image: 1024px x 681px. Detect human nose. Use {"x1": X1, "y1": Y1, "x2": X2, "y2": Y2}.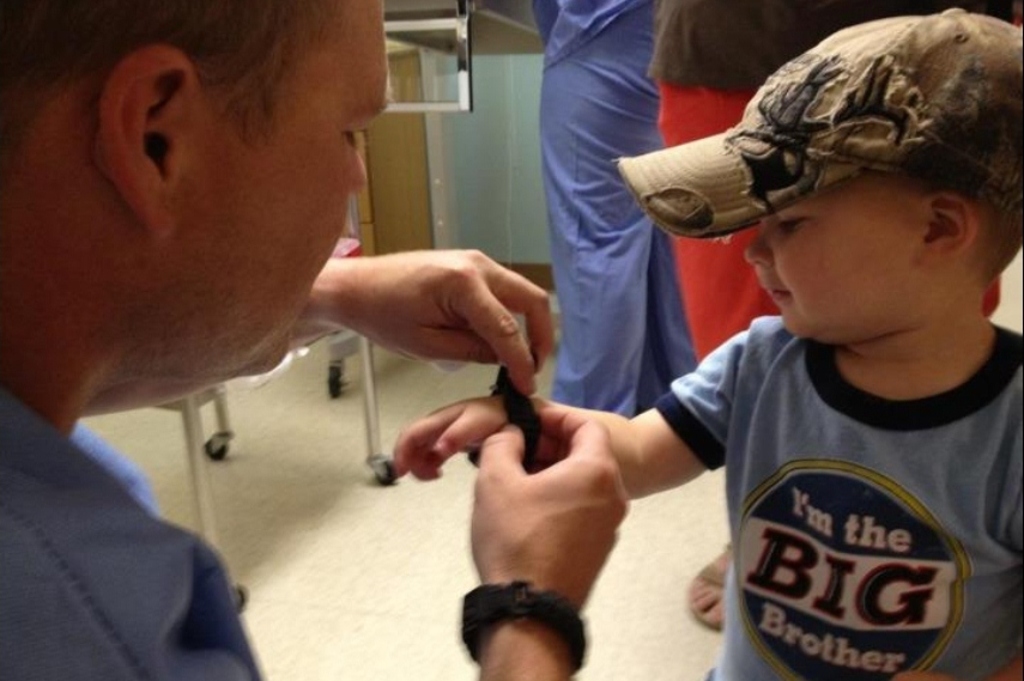
{"x1": 744, "y1": 230, "x2": 772, "y2": 266}.
